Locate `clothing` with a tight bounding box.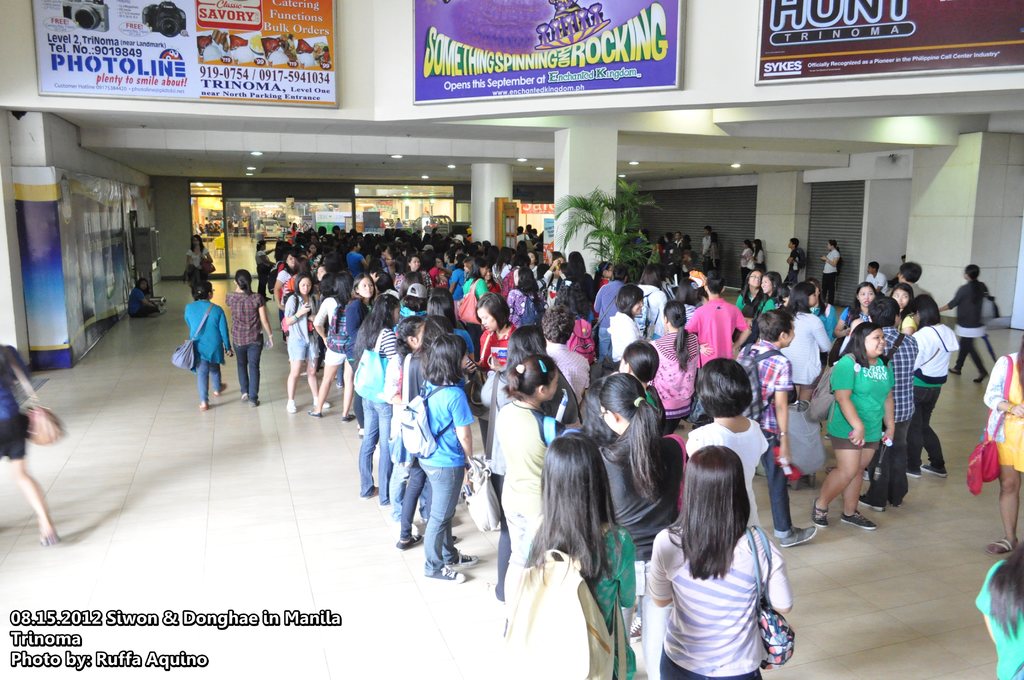
509, 524, 636, 679.
